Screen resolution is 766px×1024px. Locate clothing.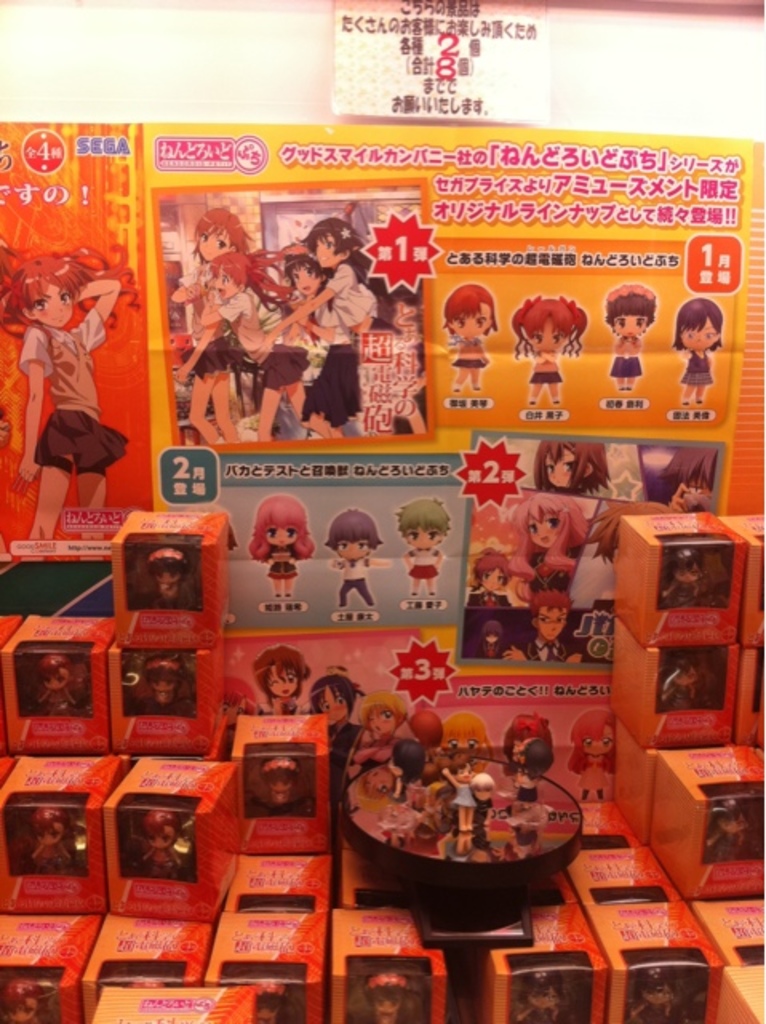
bbox=(525, 546, 582, 594).
